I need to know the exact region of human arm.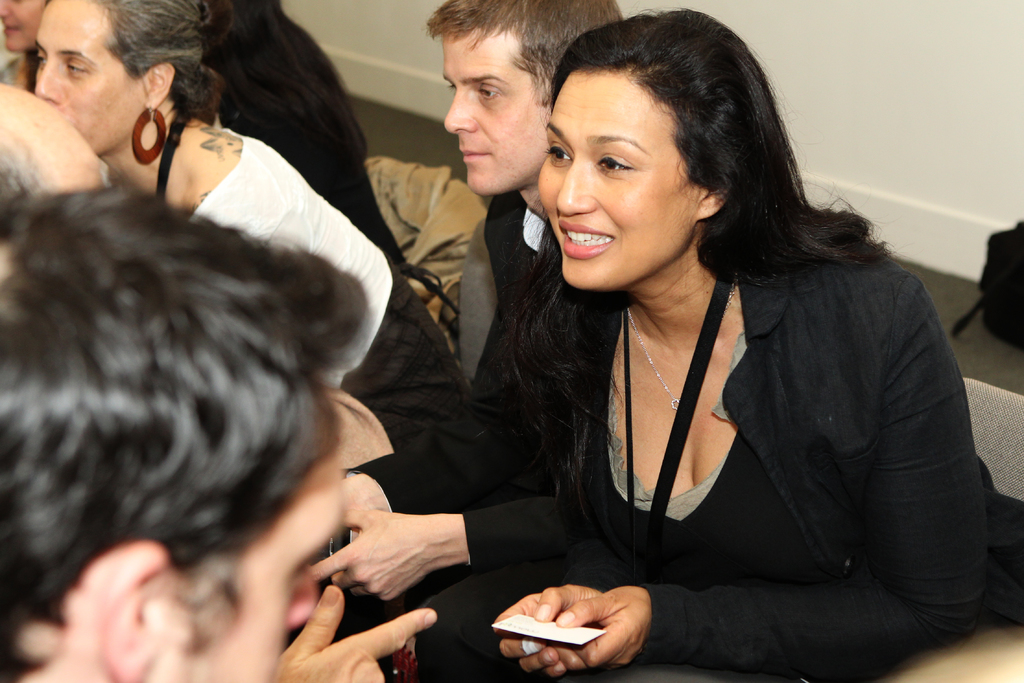
Region: [x1=497, y1=270, x2=991, y2=682].
